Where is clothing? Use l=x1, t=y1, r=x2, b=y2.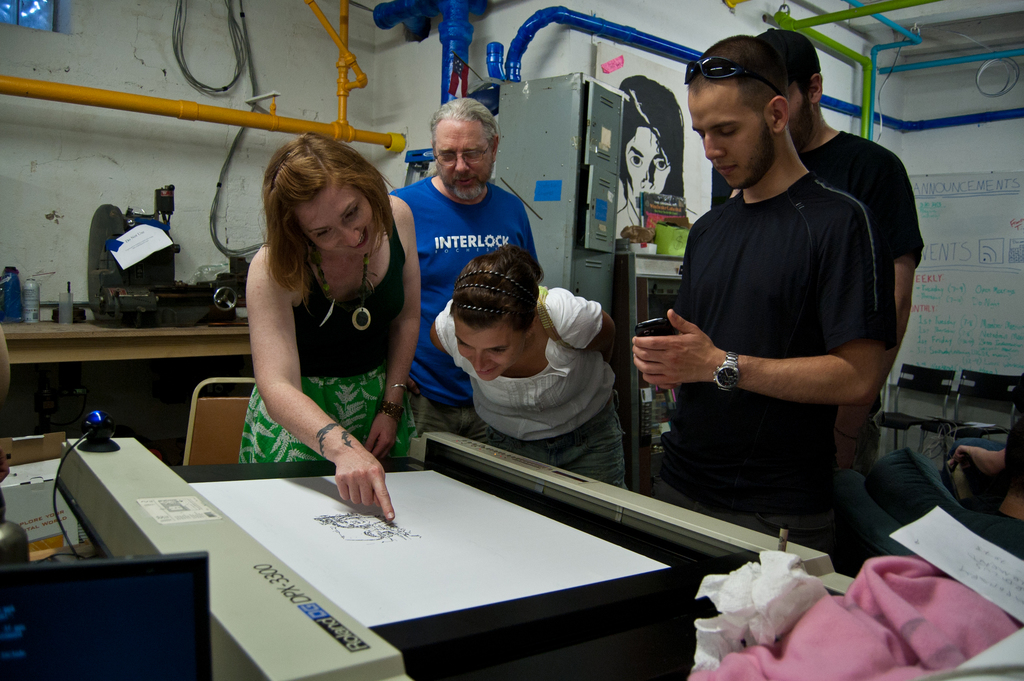
l=658, t=169, r=881, b=546.
